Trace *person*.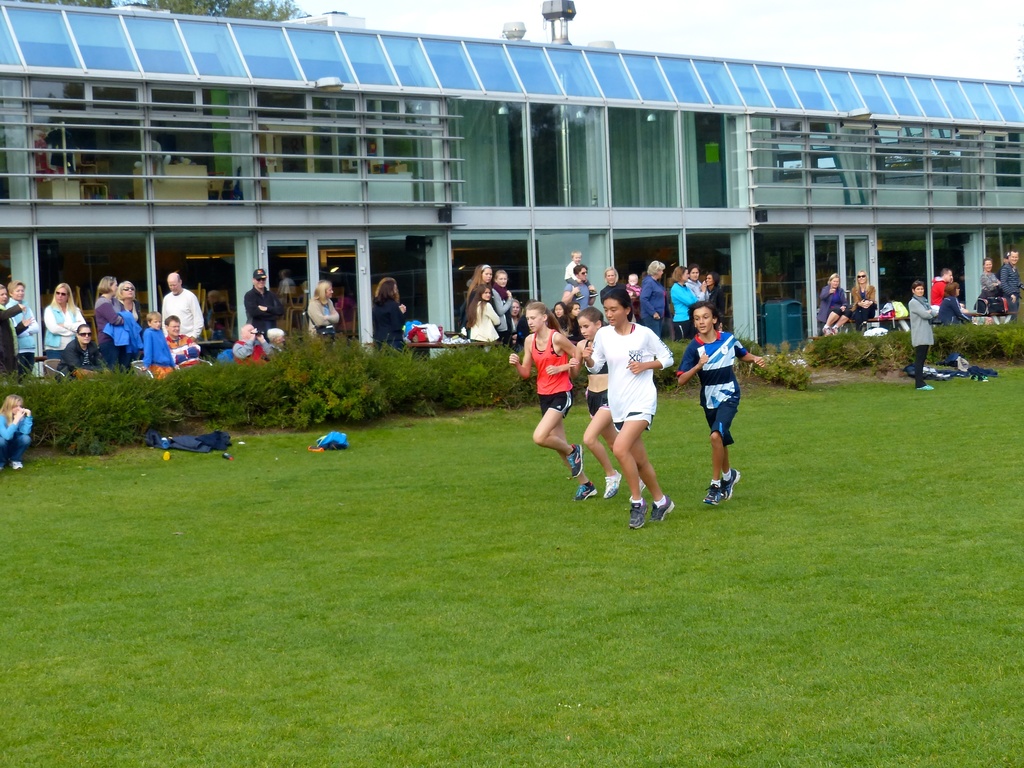
Traced to 852:293:876:330.
